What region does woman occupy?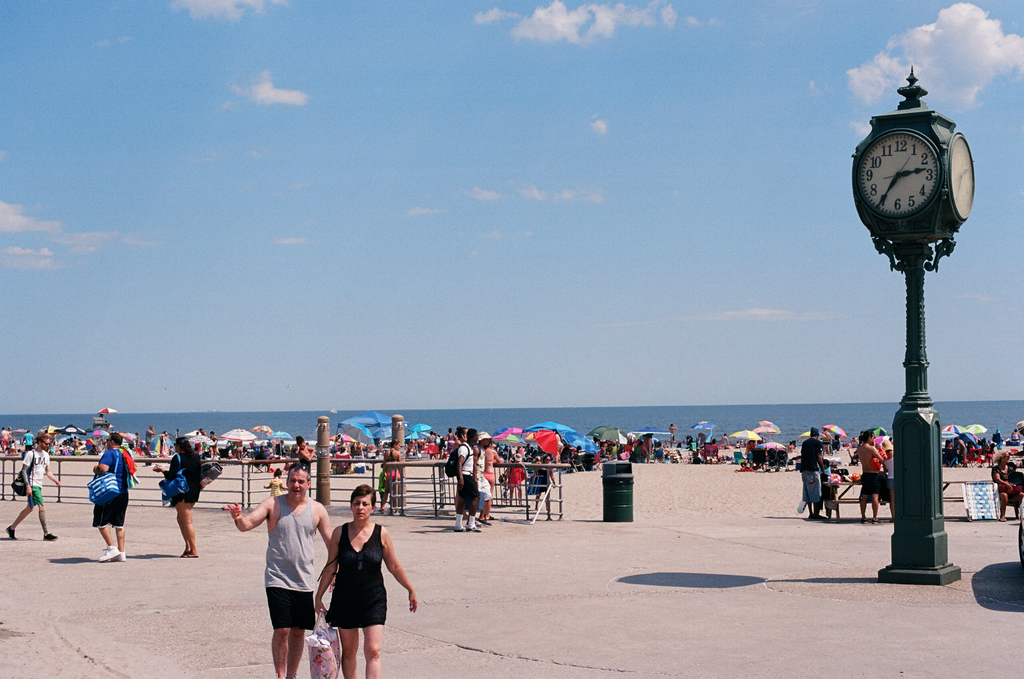
BBox(334, 446, 352, 468).
